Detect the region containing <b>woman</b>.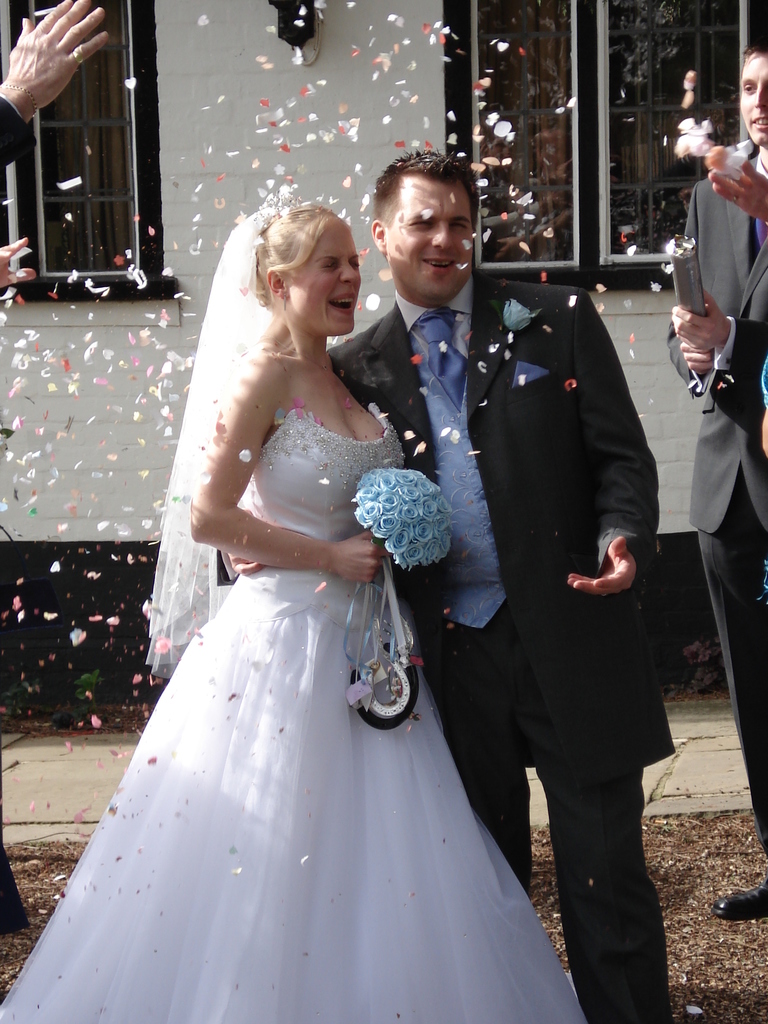
(x1=58, y1=157, x2=512, y2=1023).
